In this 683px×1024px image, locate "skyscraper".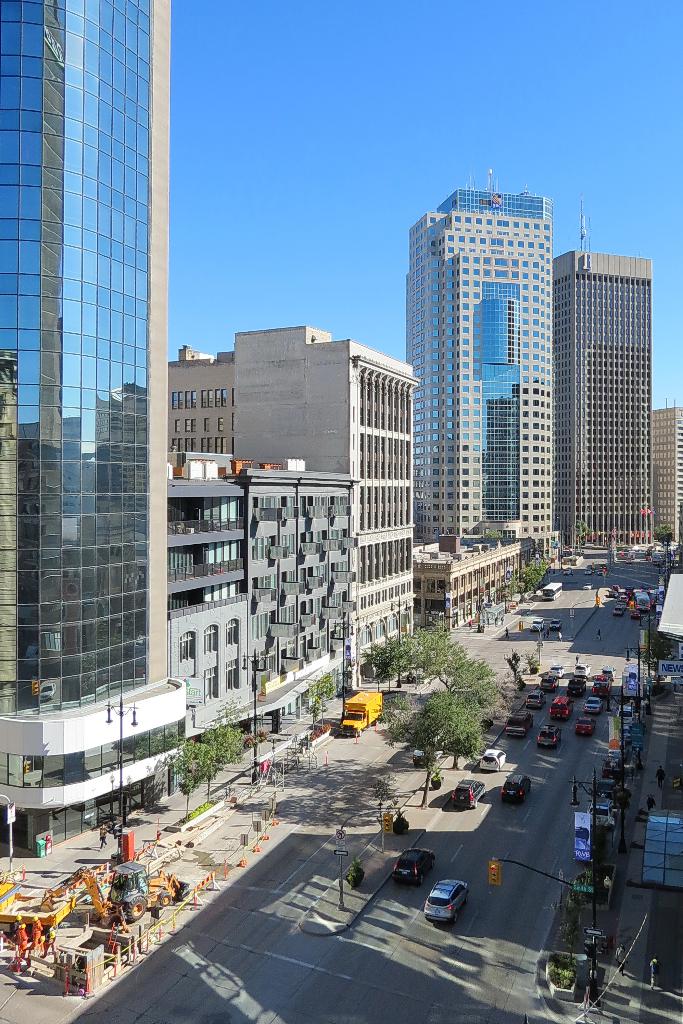
Bounding box: (left=643, top=398, right=682, bottom=573).
